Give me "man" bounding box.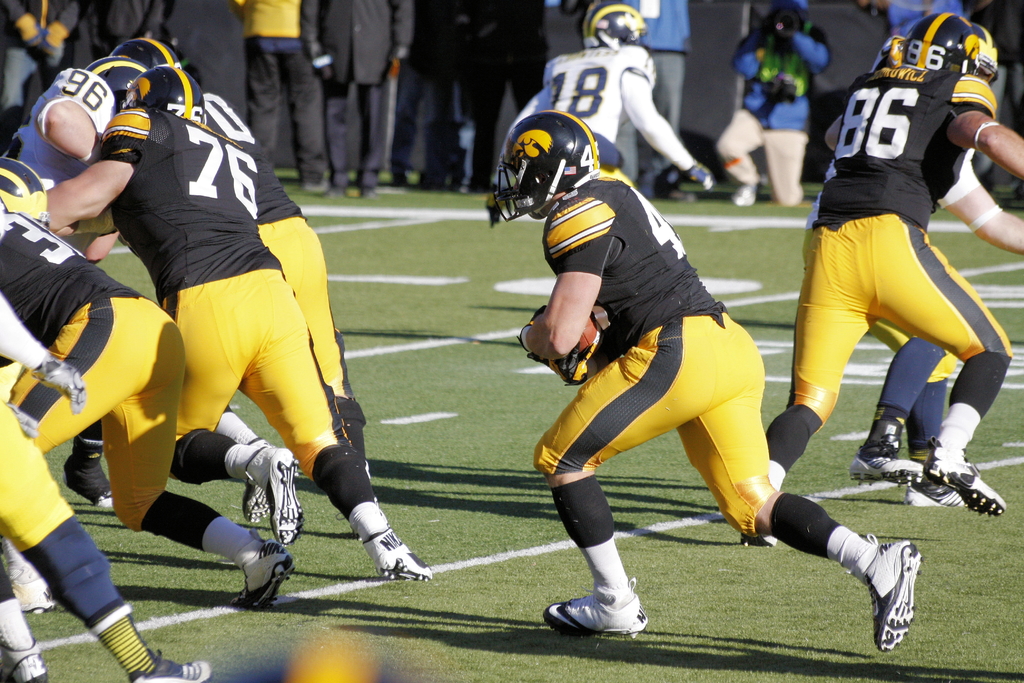
detection(92, 0, 244, 126).
